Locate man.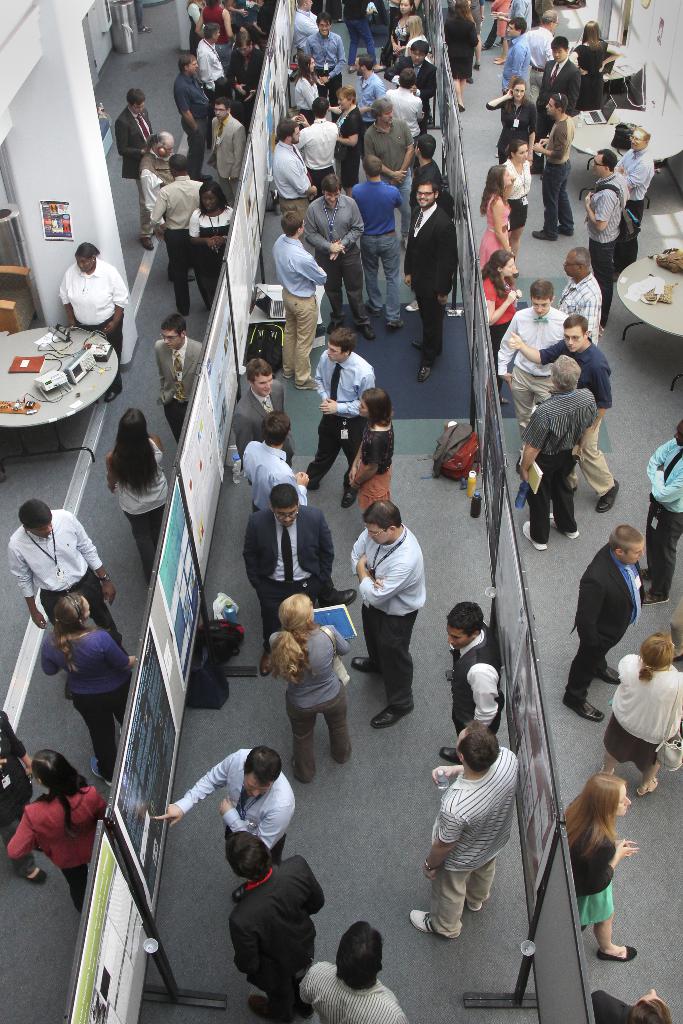
Bounding box: Rect(415, 127, 448, 193).
